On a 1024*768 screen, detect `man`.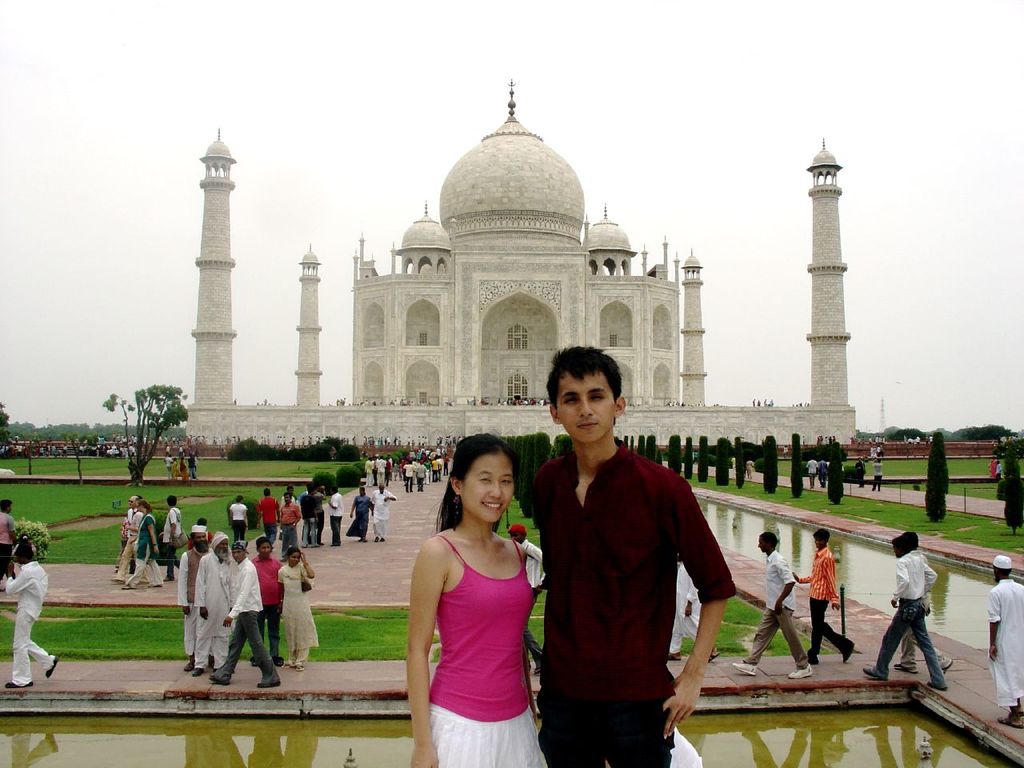
366 484 402 546.
